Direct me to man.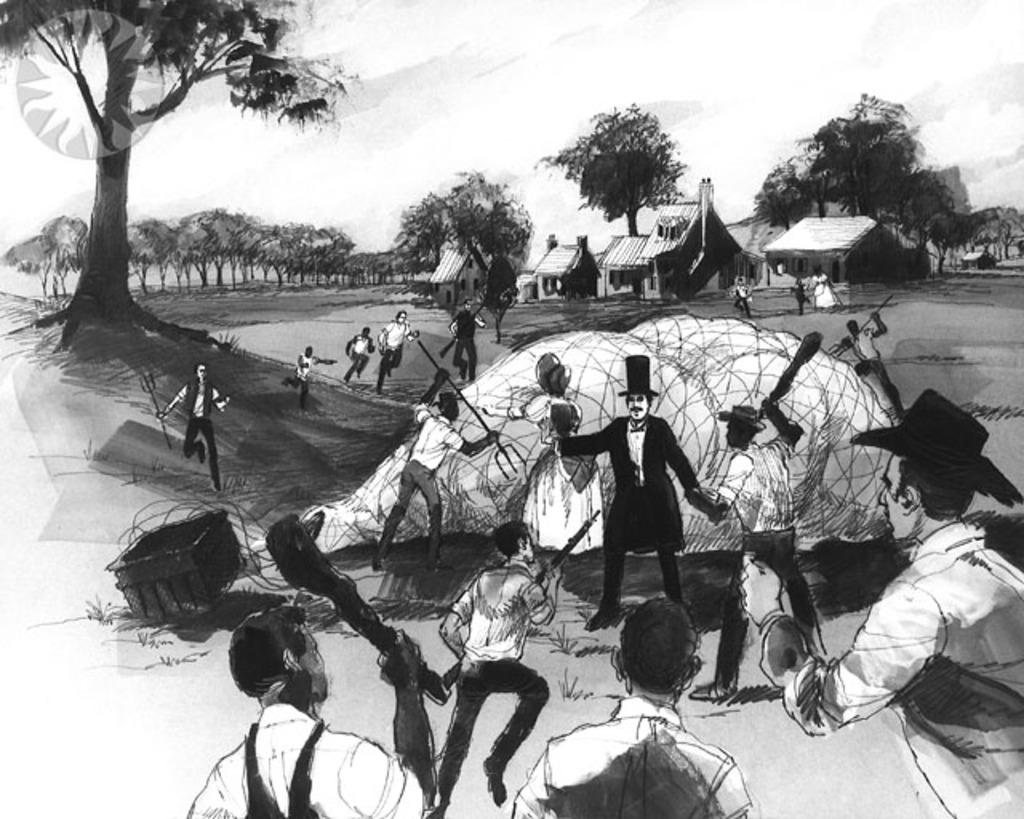
Direction: 578 378 707 645.
